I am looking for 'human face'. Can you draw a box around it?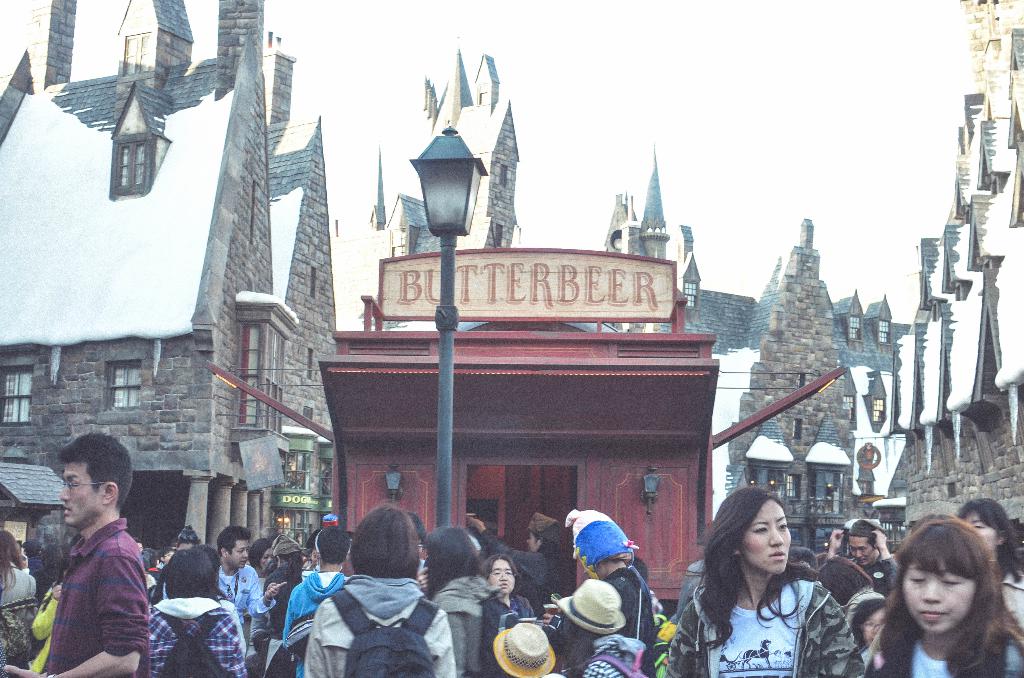
Sure, the bounding box is <region>257, 544, 272, 570</region>.
